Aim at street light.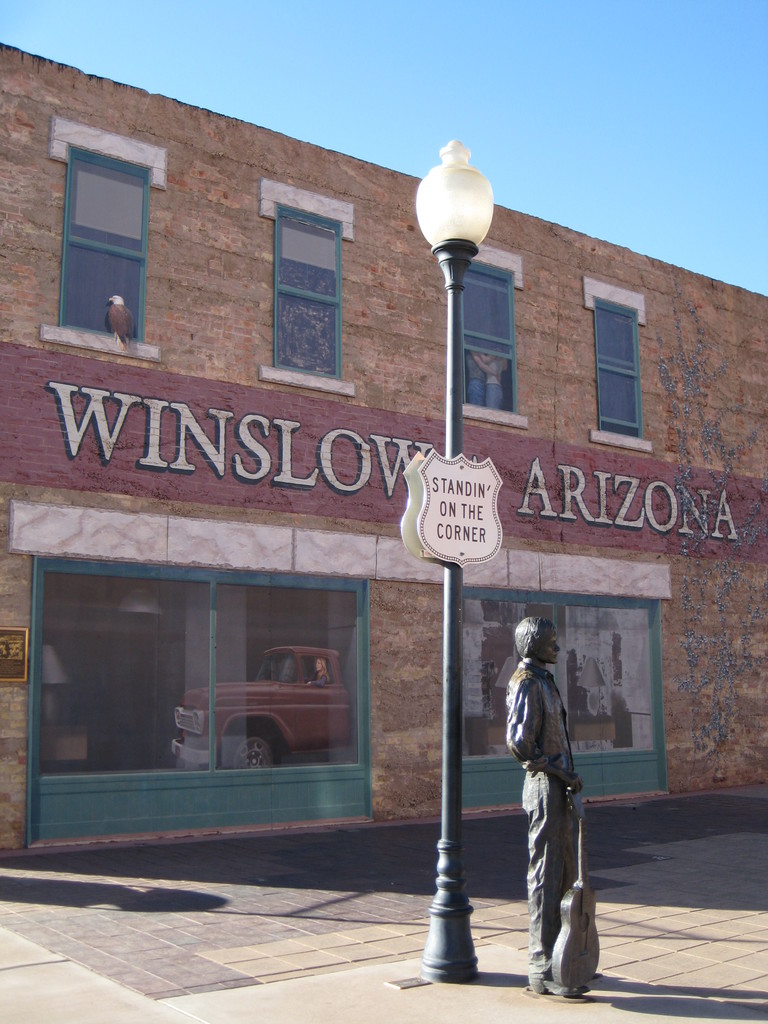
Aimed at select_region(412, 135, 495, 986).
